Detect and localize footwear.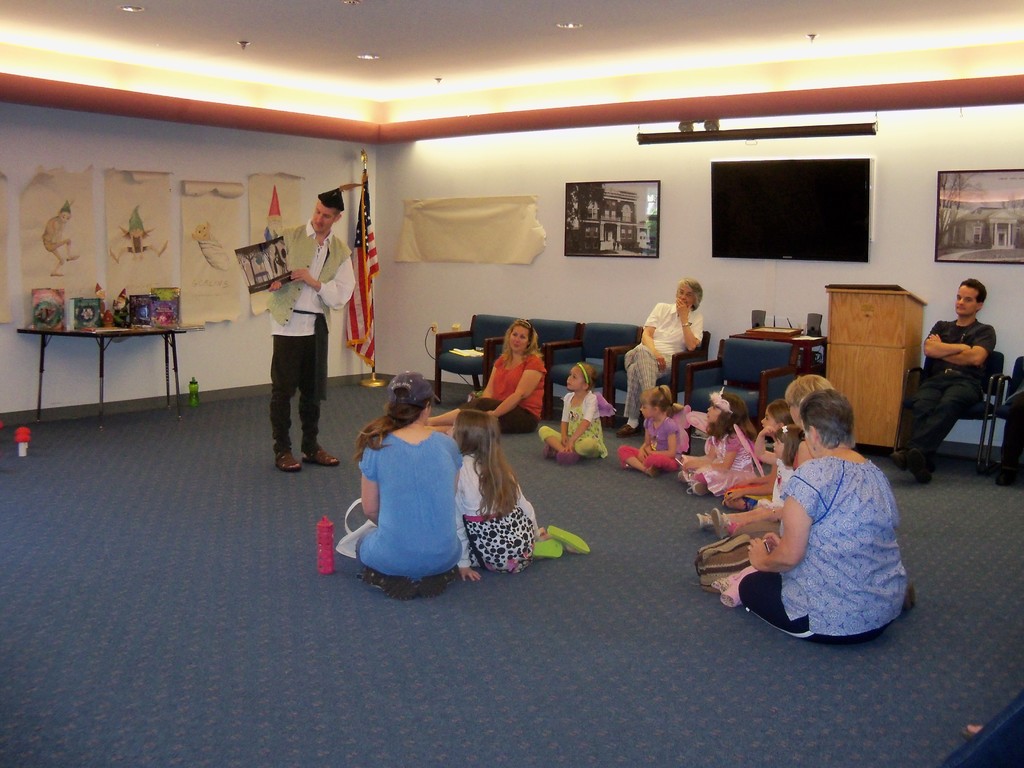
Localized at 274,451,300,472.
